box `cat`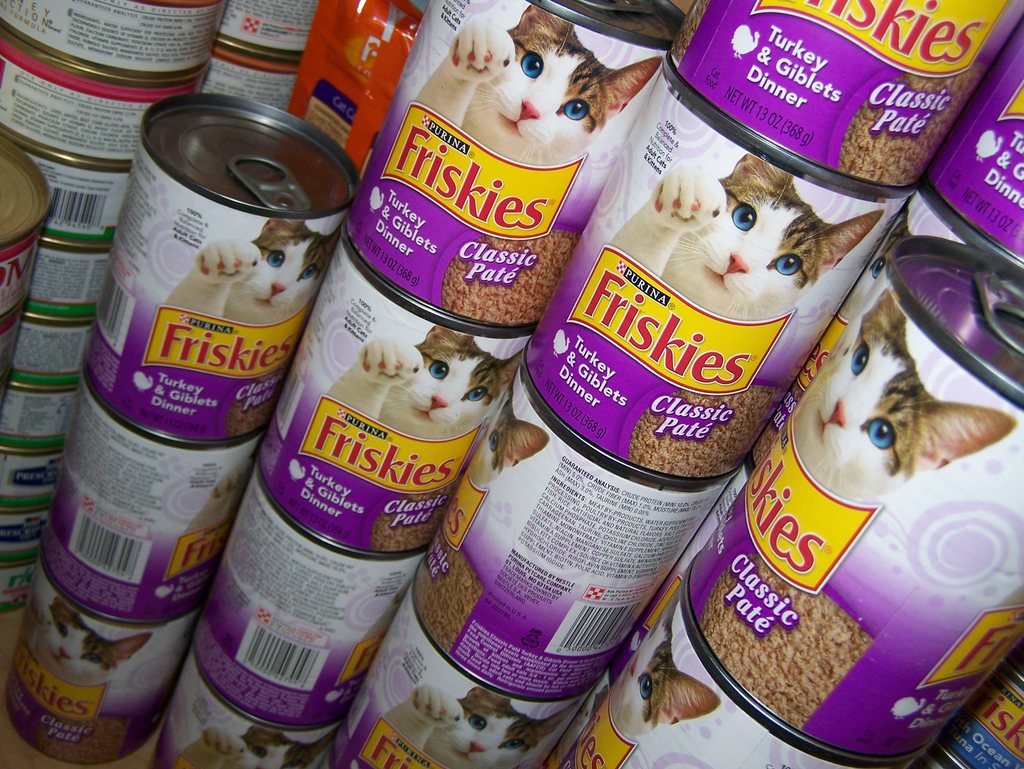
pyautogui.locateOnScreen(381, 686, 582, 768)
